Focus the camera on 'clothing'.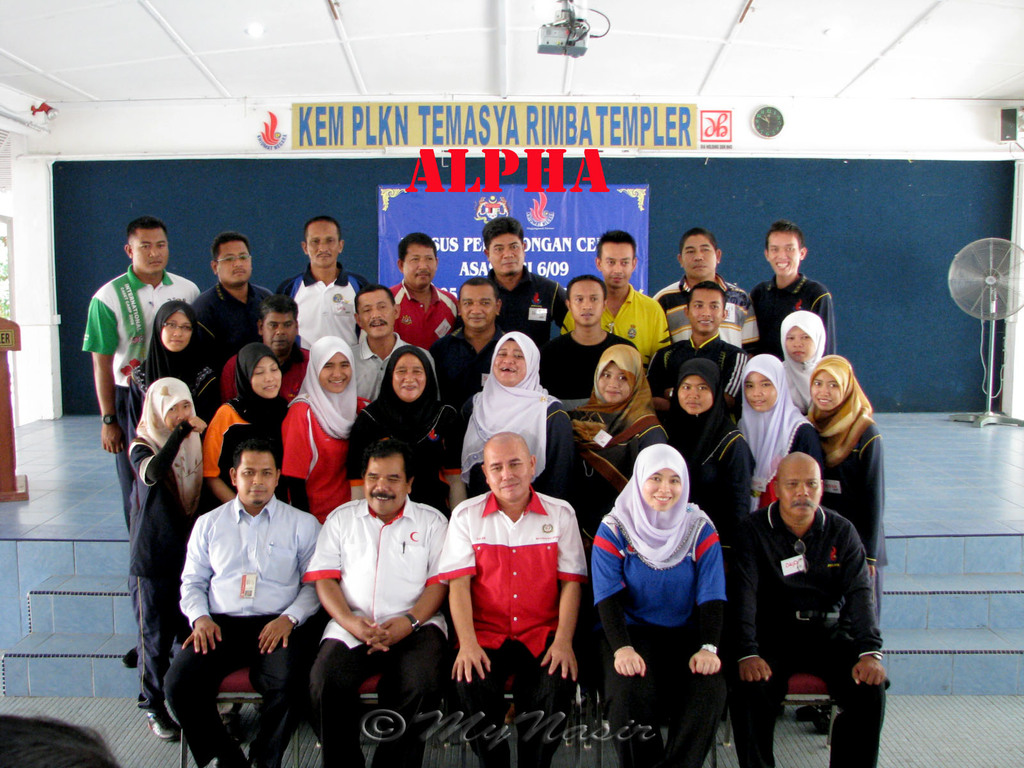
Focus region: 84 275 189 387.
